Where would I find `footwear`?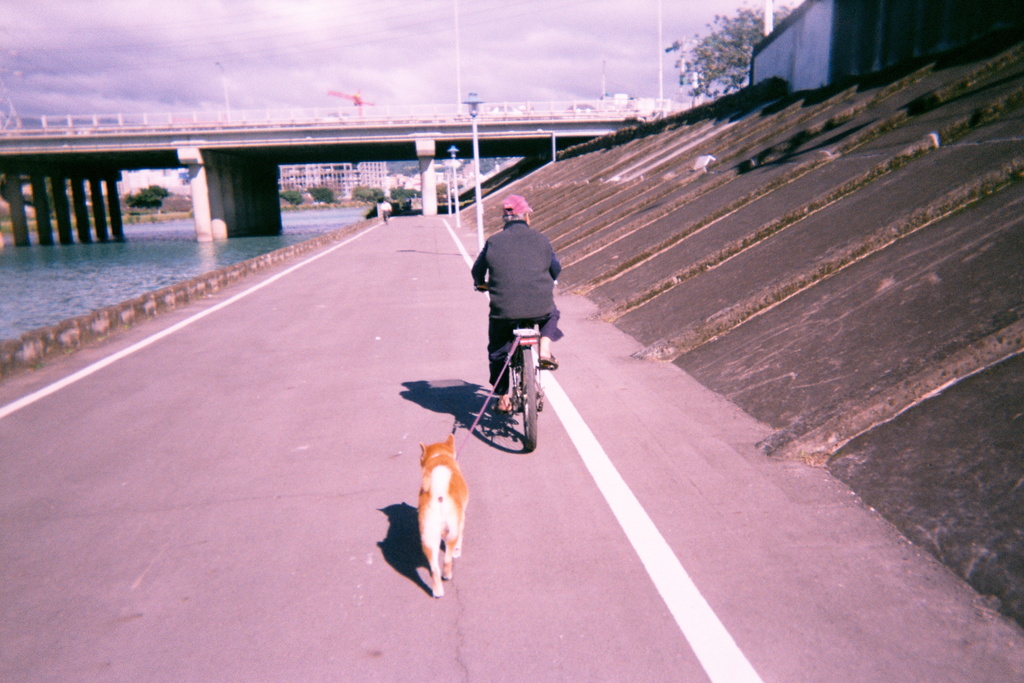
At select_region(539, 354, 559, 370).
